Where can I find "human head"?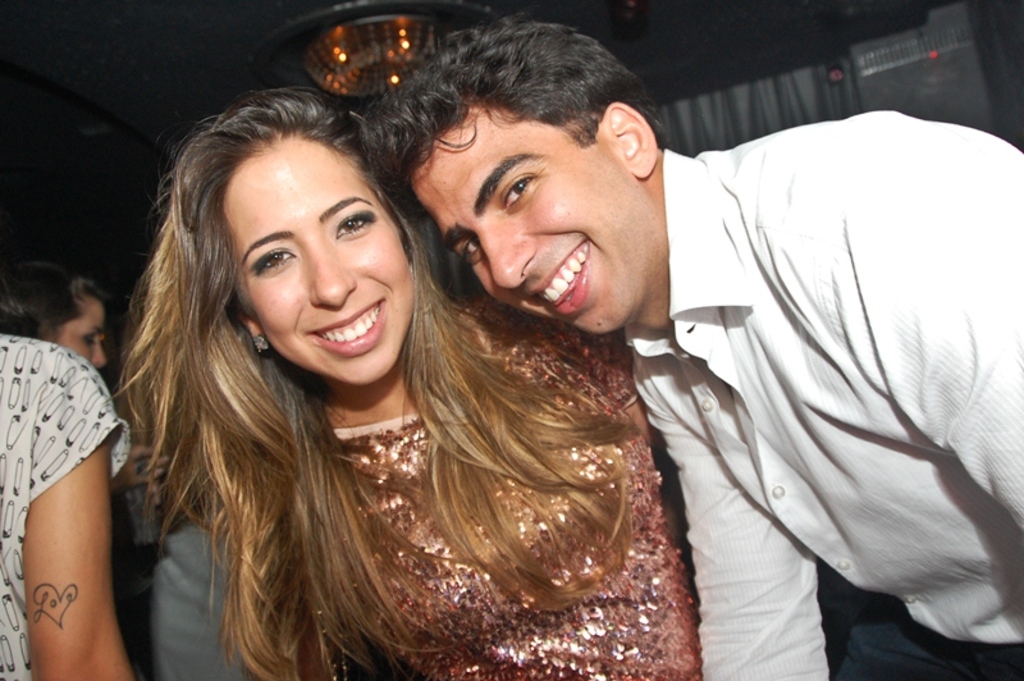
You can find it at pyautogui.locateOnScreen(187, 79, 425, 367).
